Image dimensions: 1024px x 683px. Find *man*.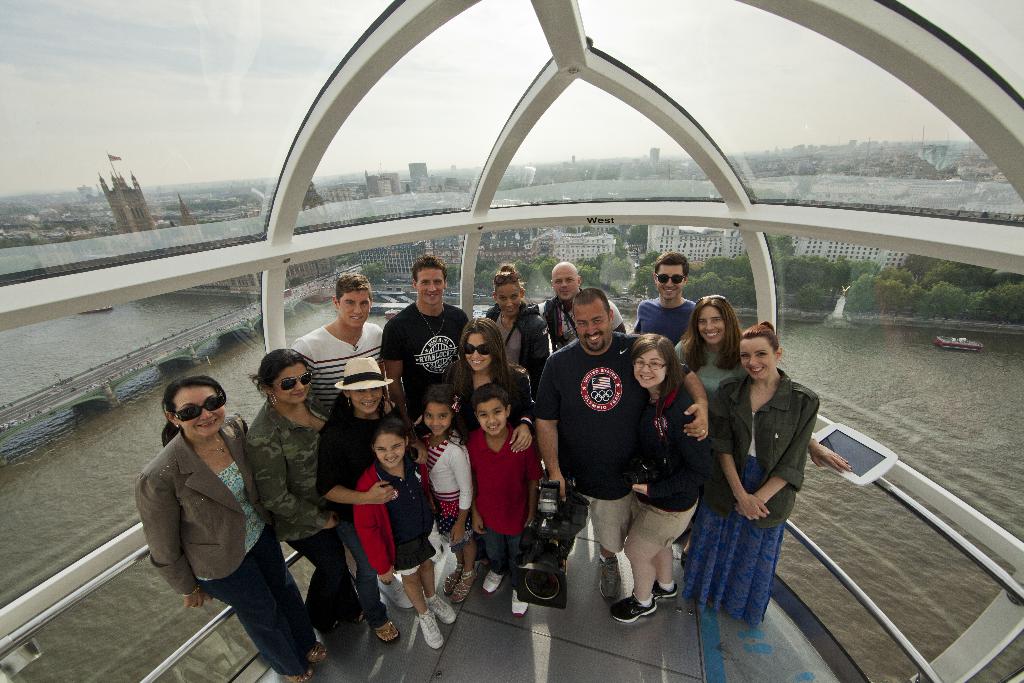
(x1=524, y1=261, x2=628, y2=353).
